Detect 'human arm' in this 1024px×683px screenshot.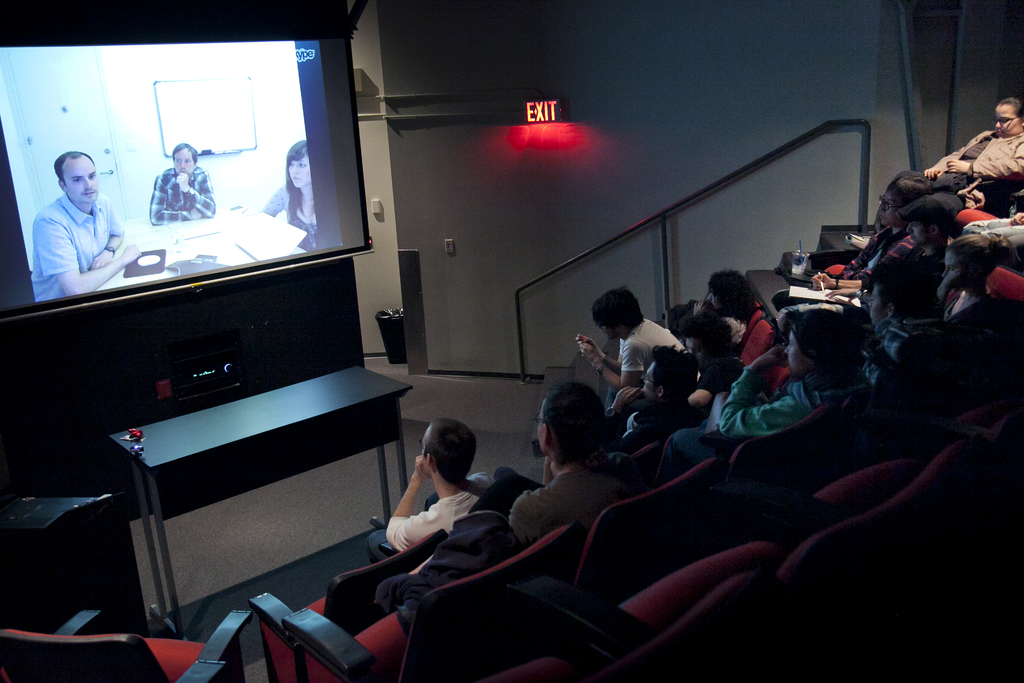
Detection: bbox=(945, 154, 1023, 179).
